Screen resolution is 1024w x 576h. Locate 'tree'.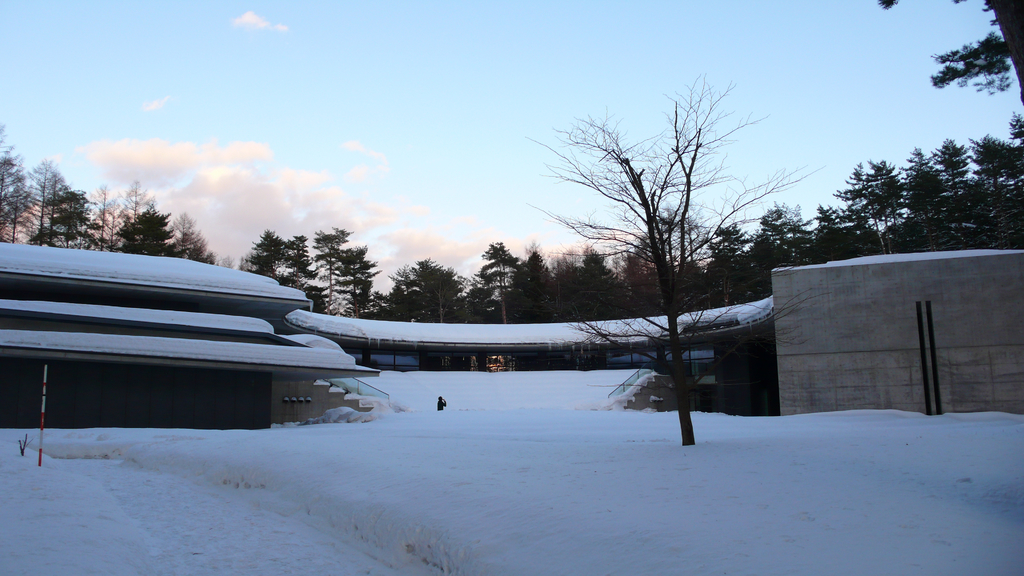
BBox(330, 242, 383, 319).
